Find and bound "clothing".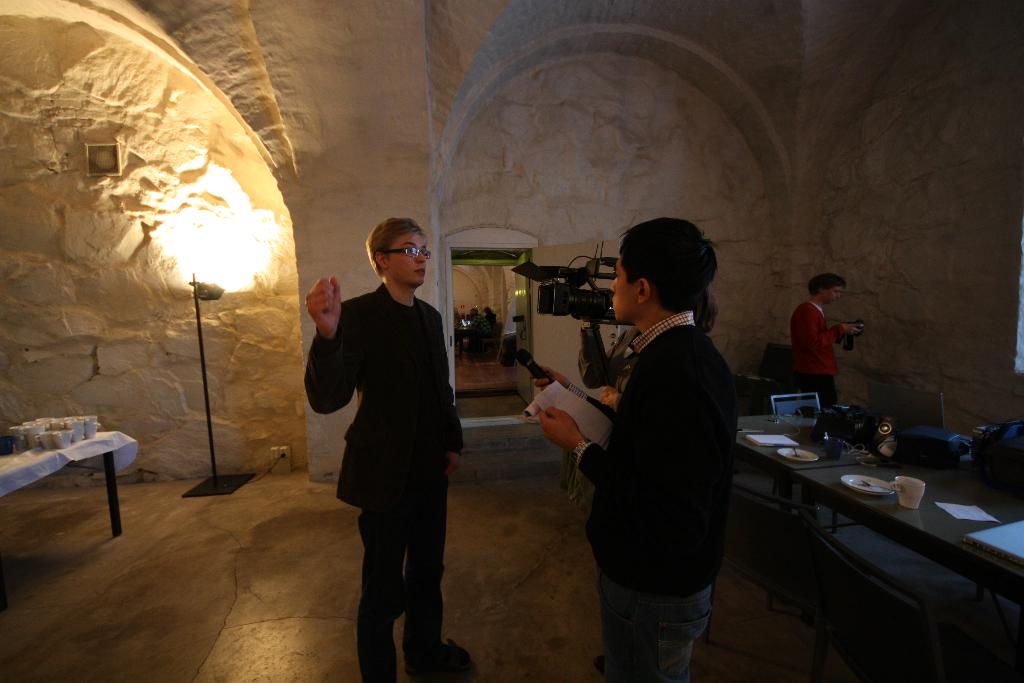
Bound: box=[793, 297, 850, 378].
